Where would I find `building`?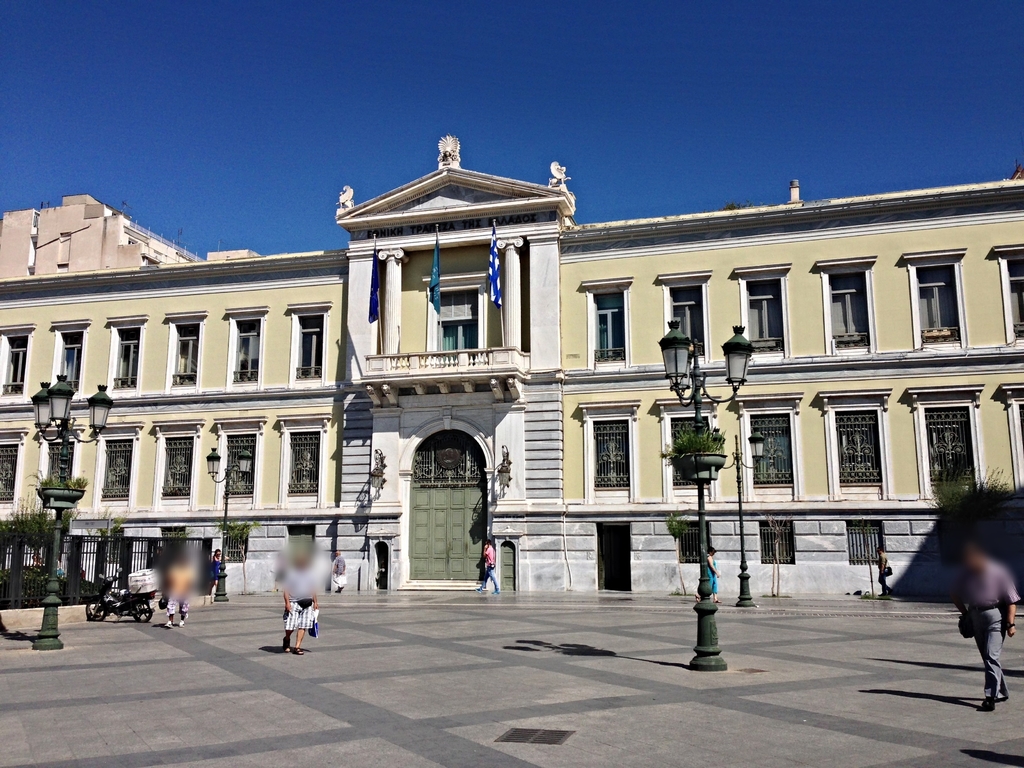
At (left=0, top=112, right=1023, bottom=596).
